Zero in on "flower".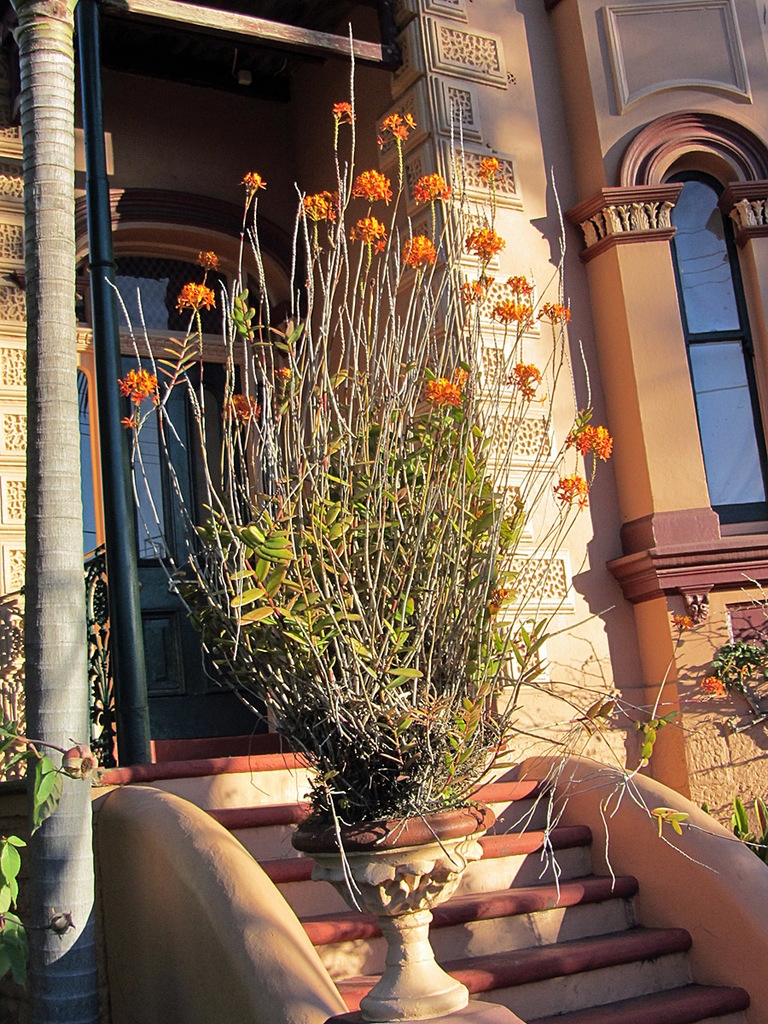
Zeroed in: x1=349 y1=216 x2=393 y2=253.
